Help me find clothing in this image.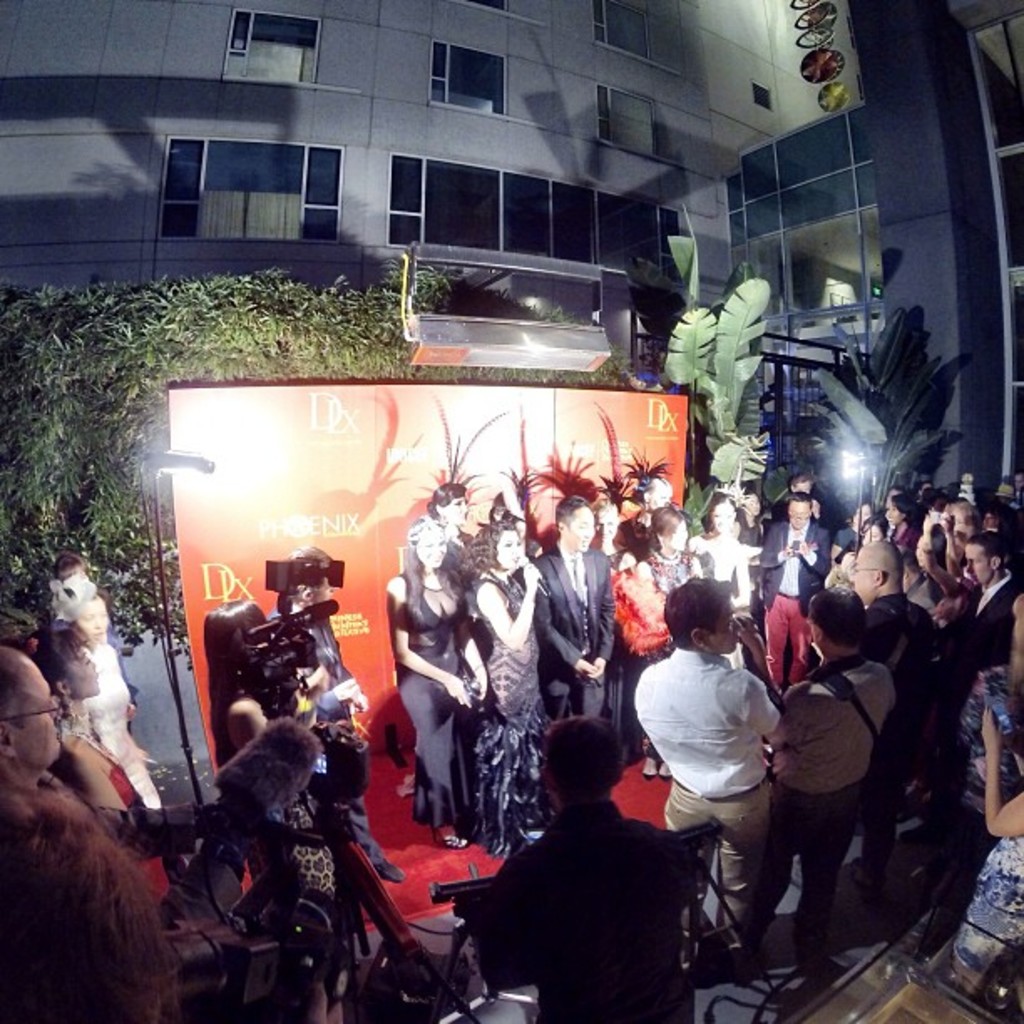
Found it: [632,643,778,959].
